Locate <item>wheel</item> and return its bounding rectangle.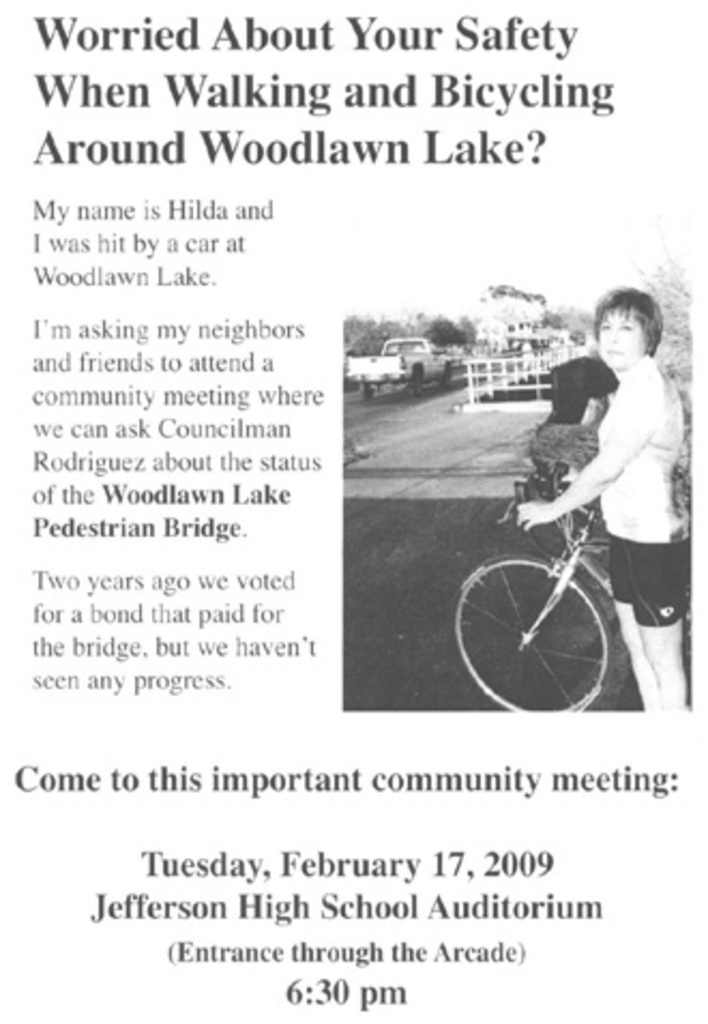
region(442, 369, 448, 389).
